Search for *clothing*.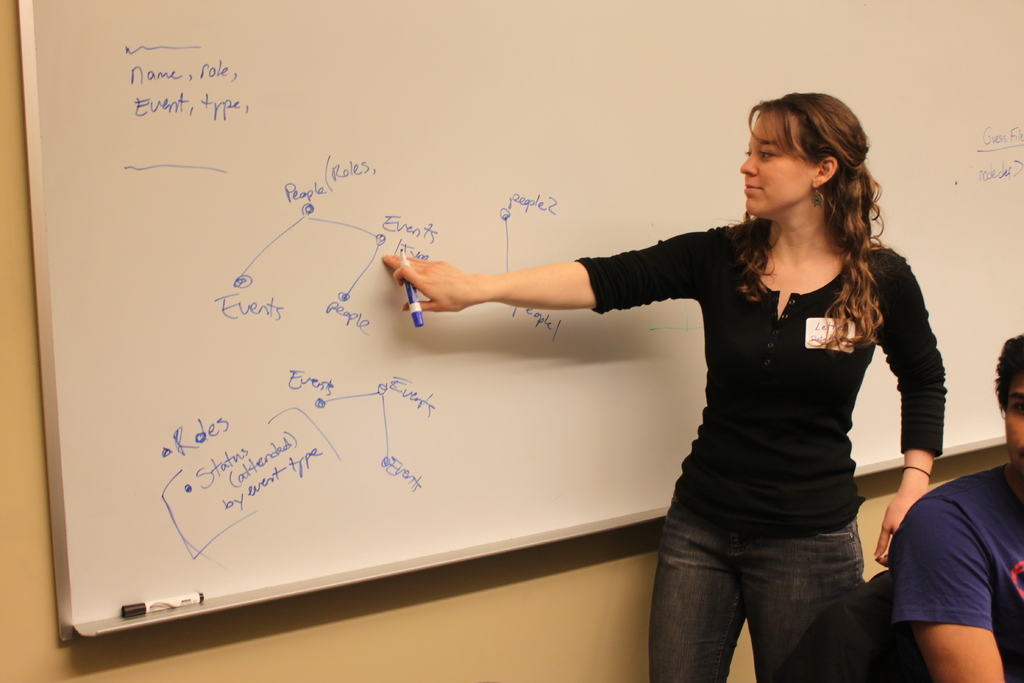
Found at (632,201,953,613).
